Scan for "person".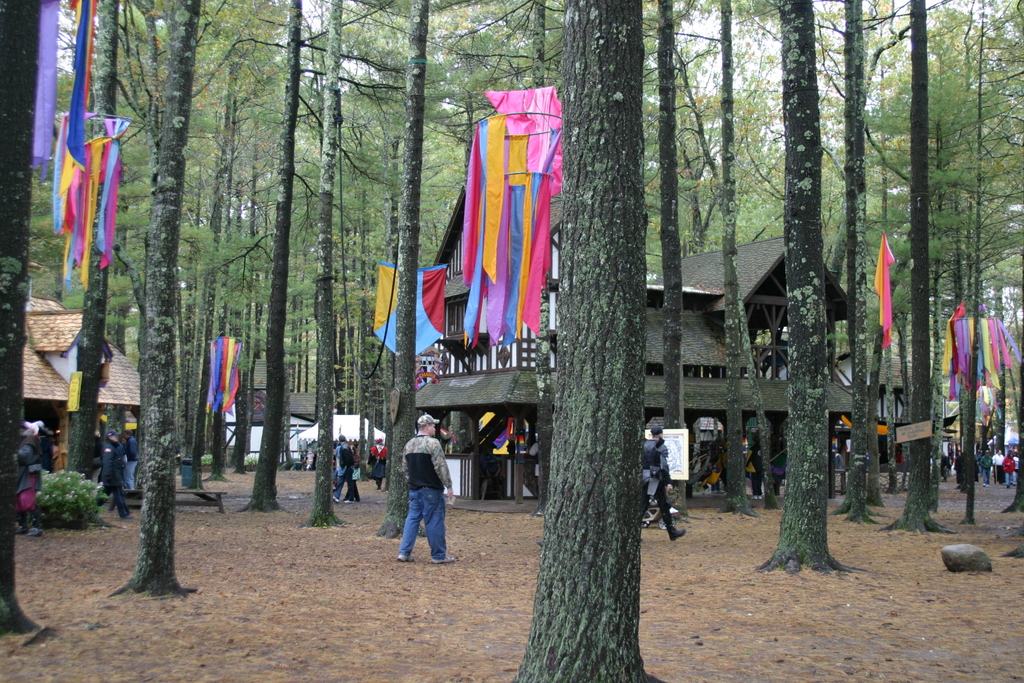
Scan result: [747,439,763,503].
